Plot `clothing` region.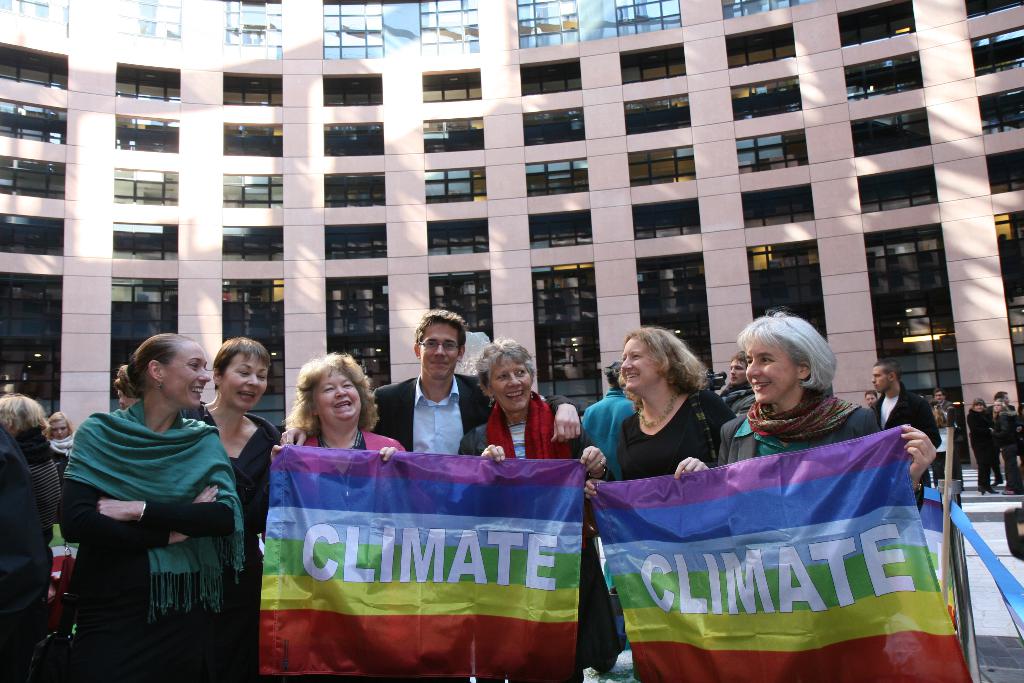
Plotted at BBox(1009, 404, 1023, 461).
